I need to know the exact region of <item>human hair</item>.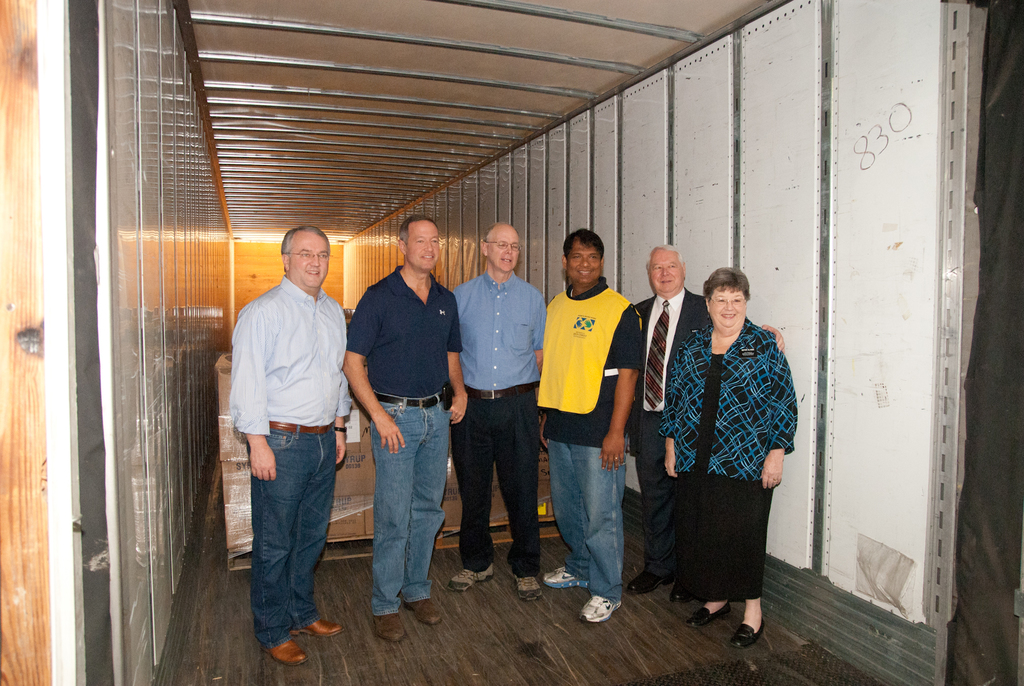
Region: select_region(483, 222, 520, 248).
